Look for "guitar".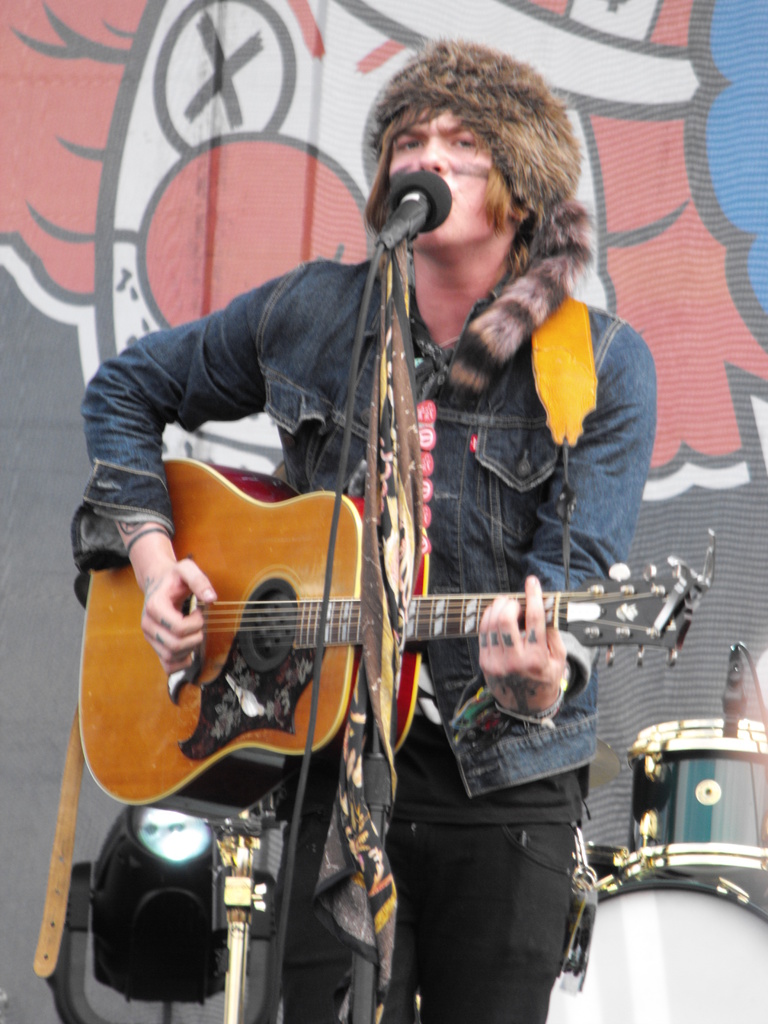
Found: 79 454 721 824.
